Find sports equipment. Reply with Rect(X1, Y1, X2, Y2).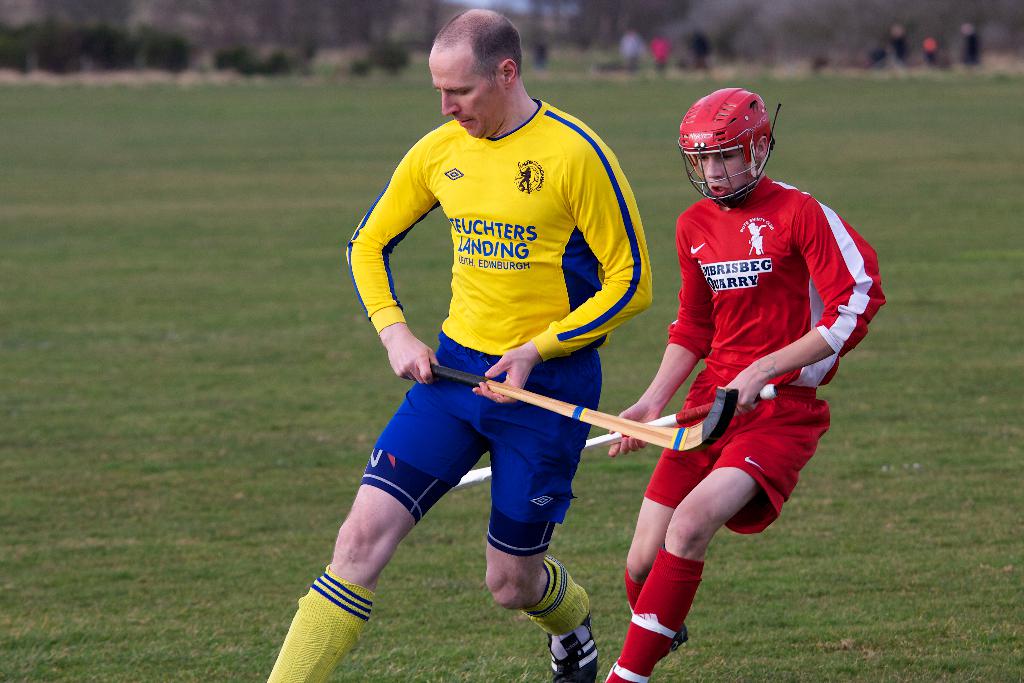
Rect(546, 608, 598, 682).
